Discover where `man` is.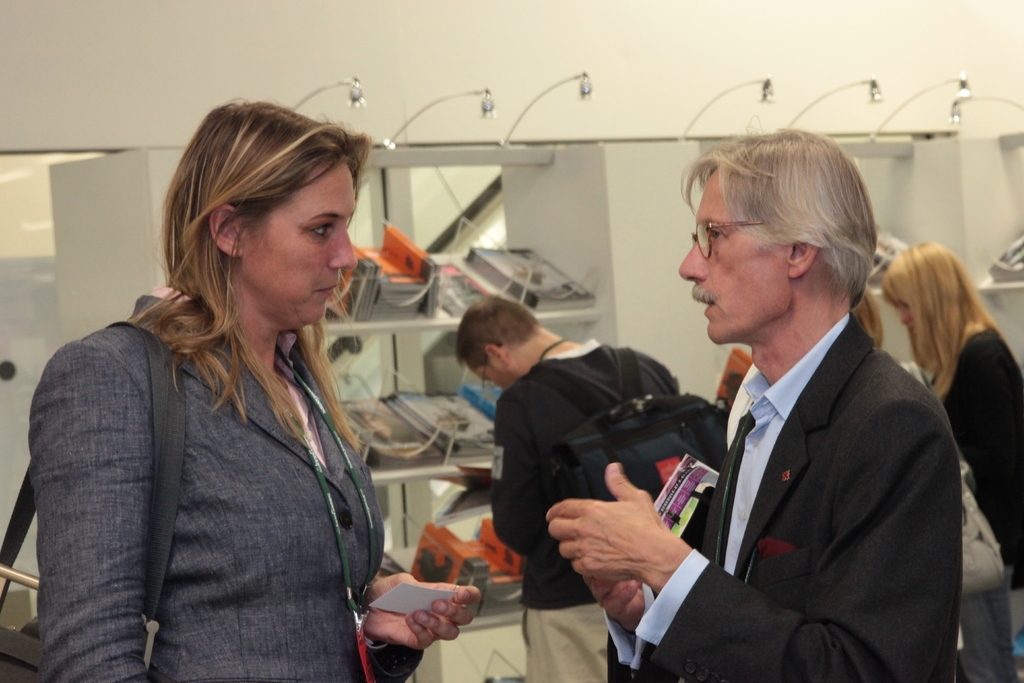
Discovered at {"left": 616, "top": 135, "right": 975, "bottom": 682}.
